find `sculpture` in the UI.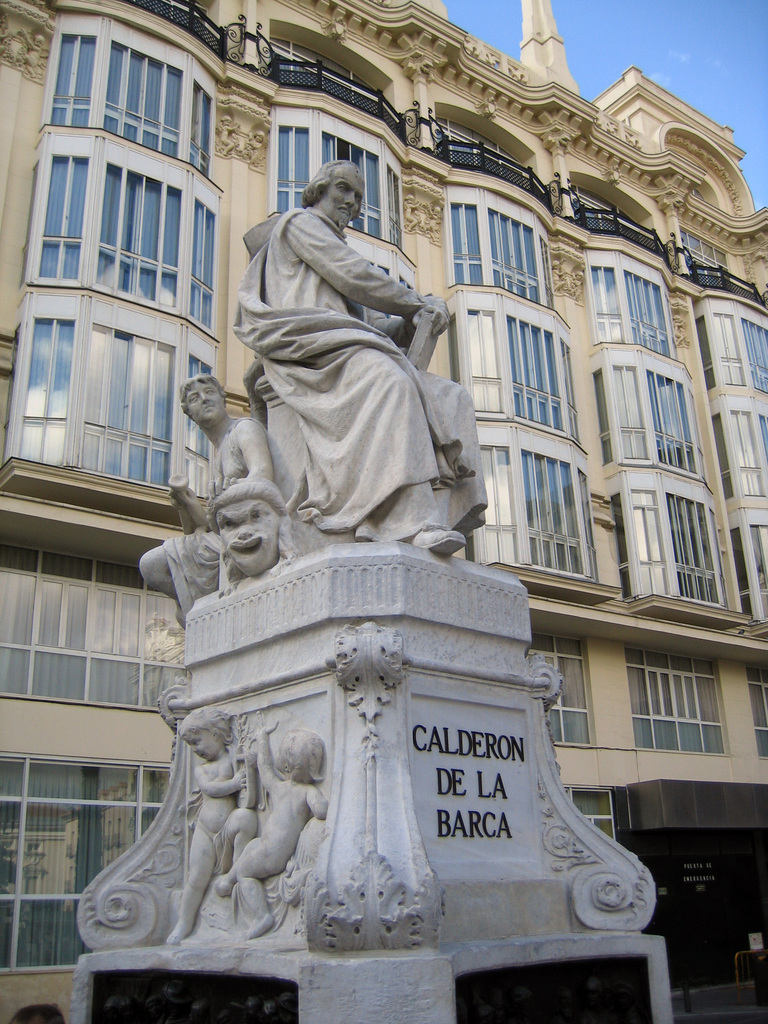
UI element at pyautogui.locateOnScreen(228, 153, 464, 581).
